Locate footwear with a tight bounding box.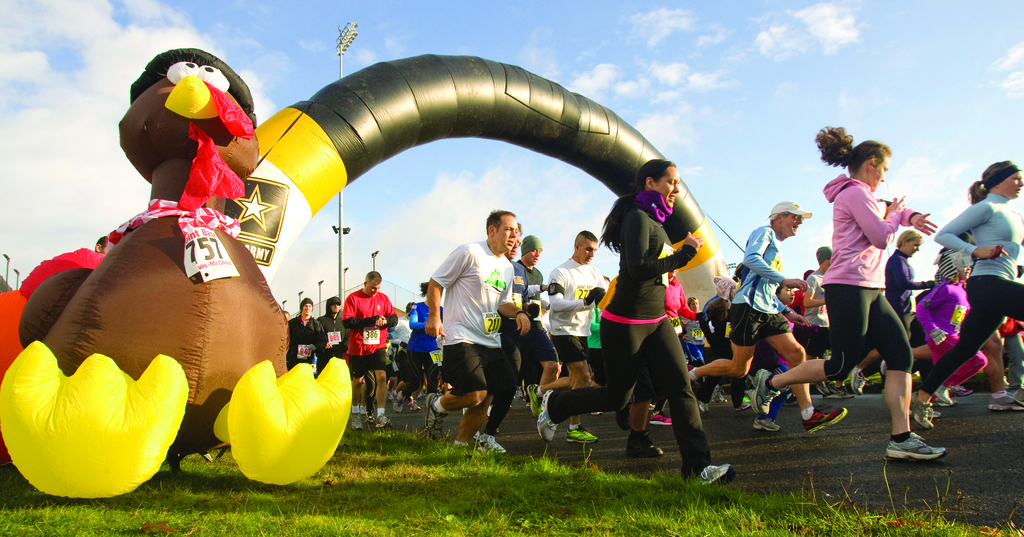
(392,412,422,425).
